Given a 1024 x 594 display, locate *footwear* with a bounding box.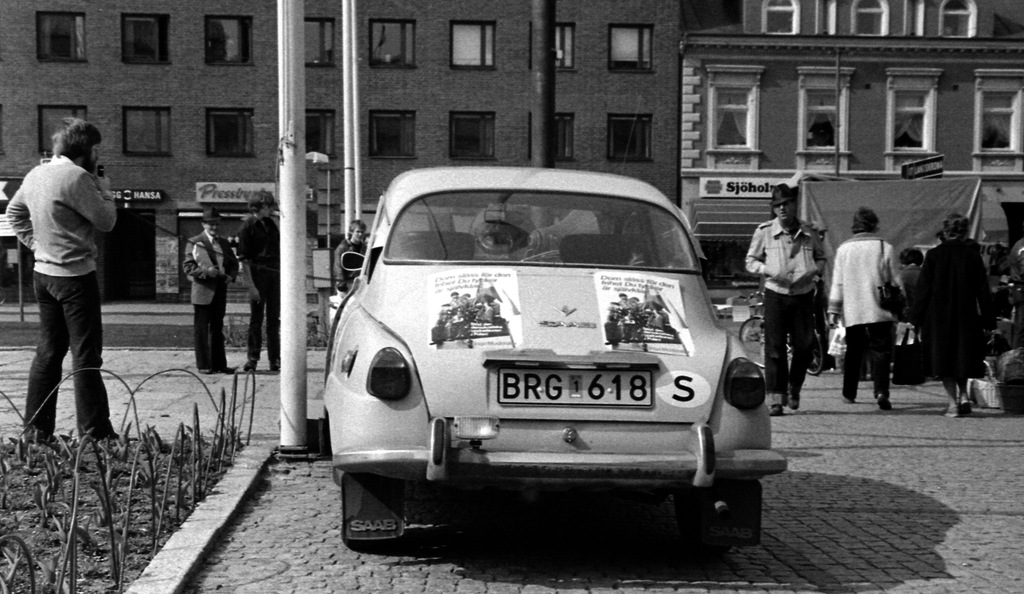
Located: bbox=(941, 405, 960, 417).
